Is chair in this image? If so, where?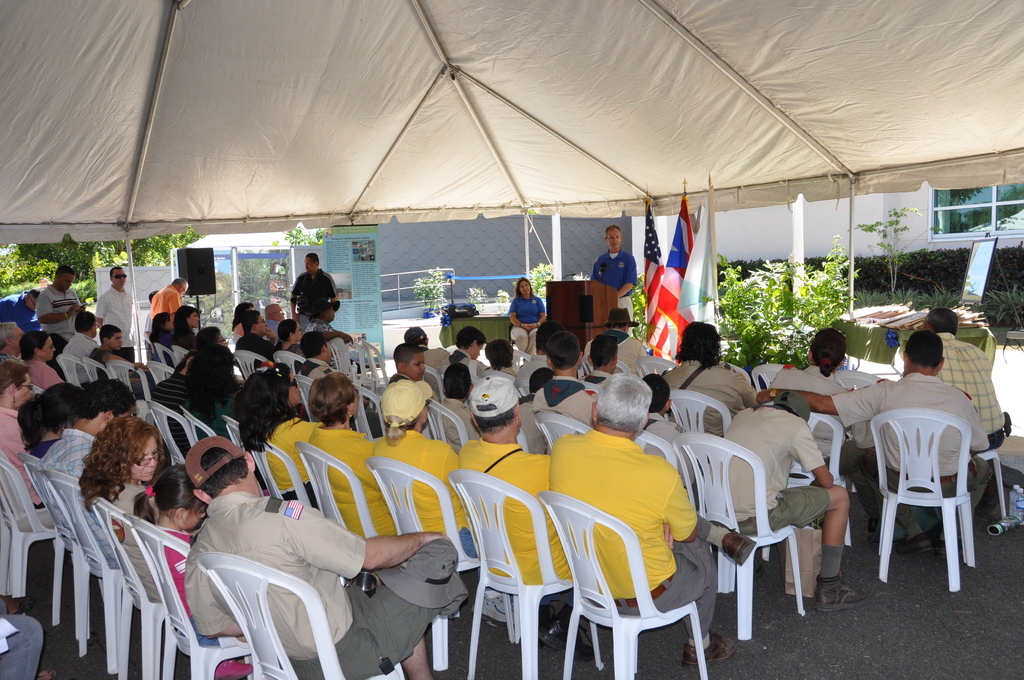
Yes, at [173, 344, 189, 366].
